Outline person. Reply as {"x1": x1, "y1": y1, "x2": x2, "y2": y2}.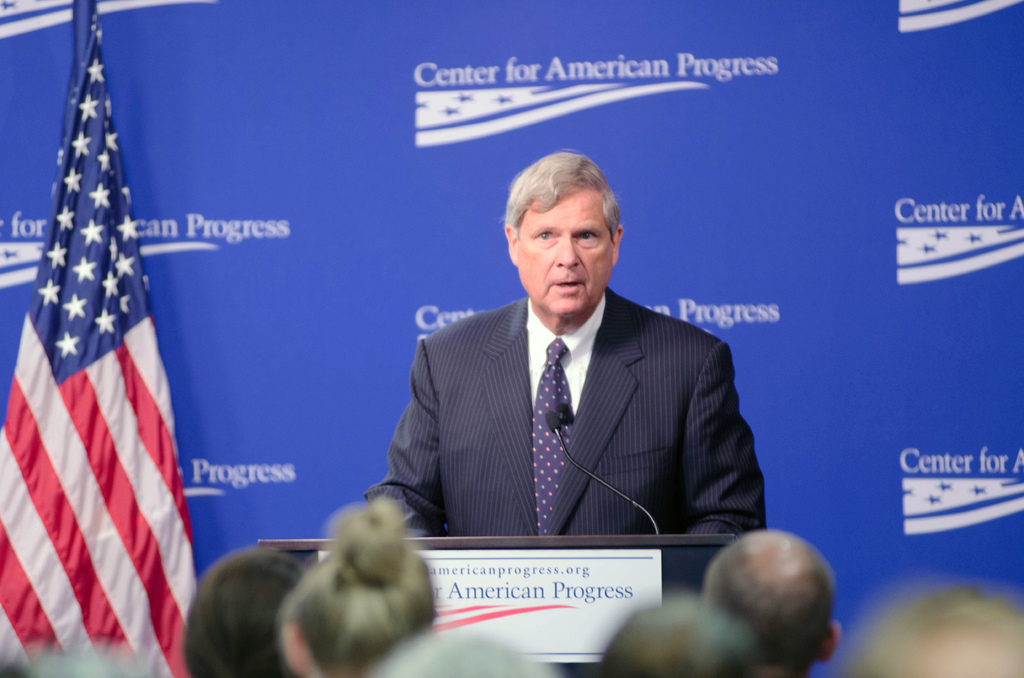
{"x1": 696, "y1": 532, "x2": 834, "y2": 677}.
